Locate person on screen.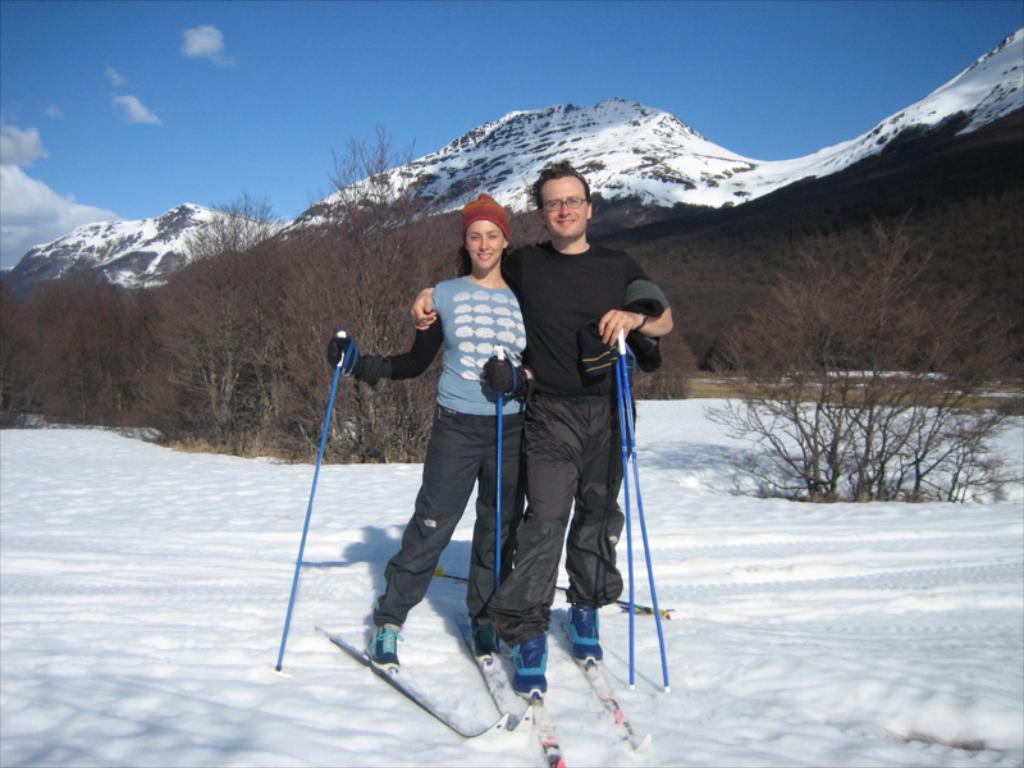
On screen at locate(326, 192, 530, 678).
